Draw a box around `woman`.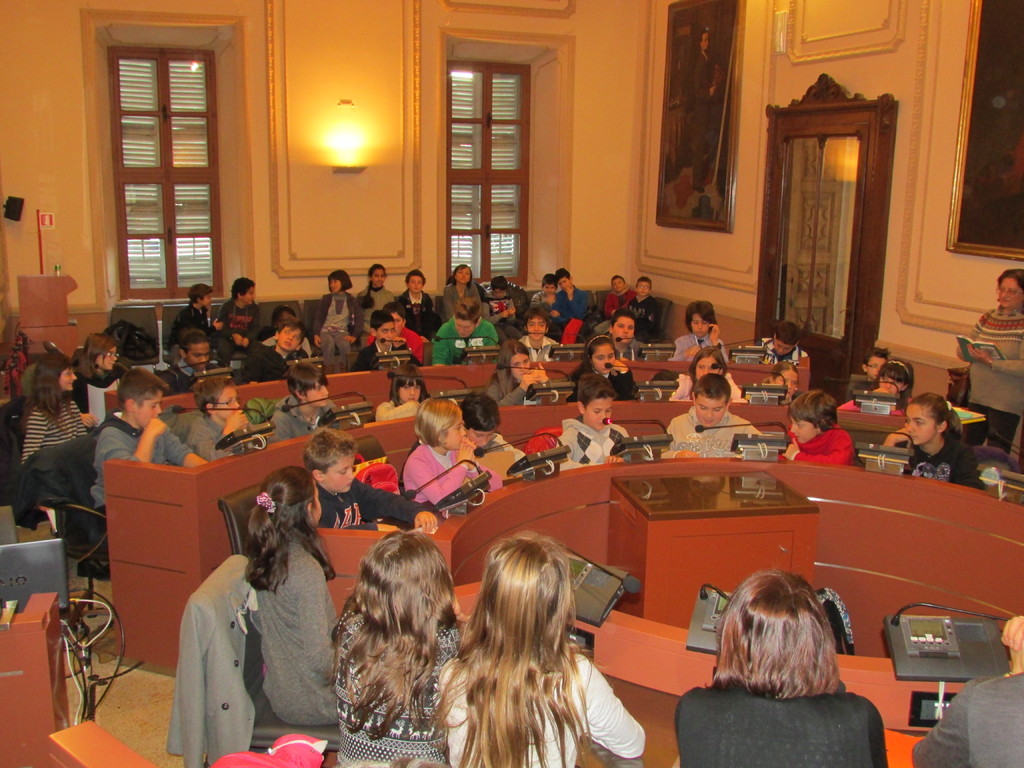
{"left": 422, "top": 534, "right": 643, "bottom": 766}.
